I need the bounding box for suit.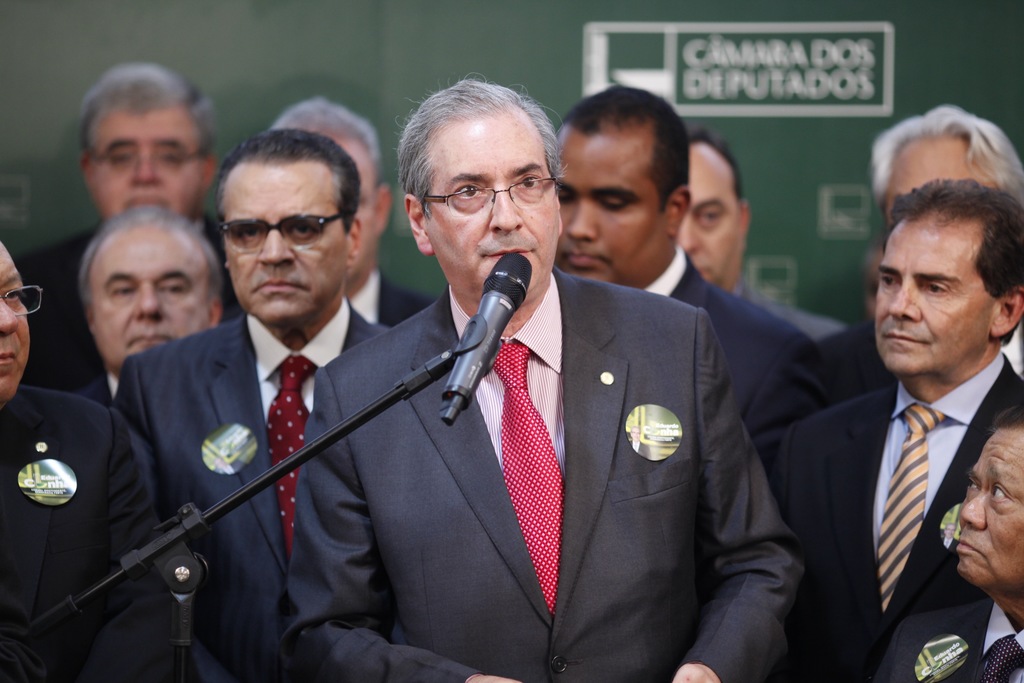
Here it is: detection(769, 251, 1023, 674).
